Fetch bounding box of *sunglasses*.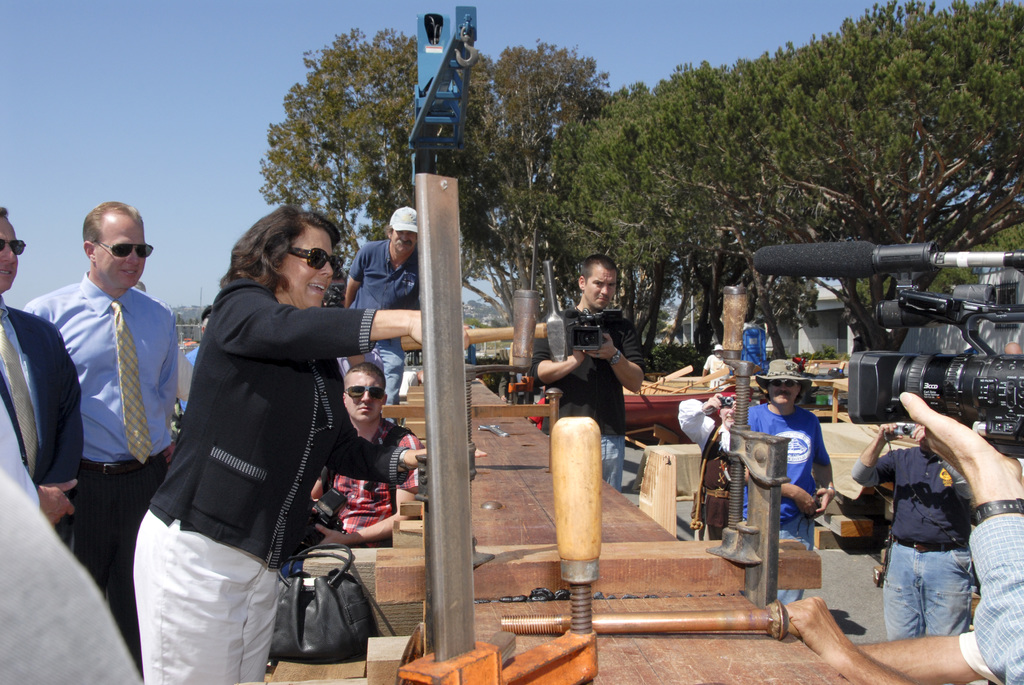
Bbox: box(287, 249, 343, 276).
